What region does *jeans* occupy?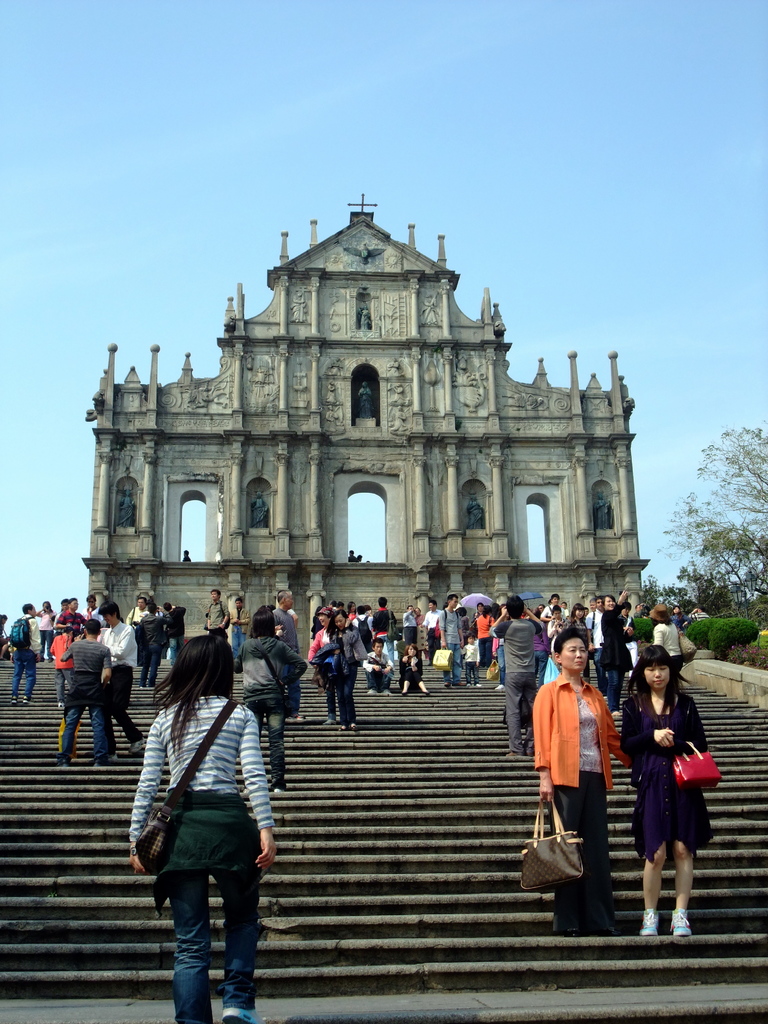
rect(246, 693, 293, 794).
